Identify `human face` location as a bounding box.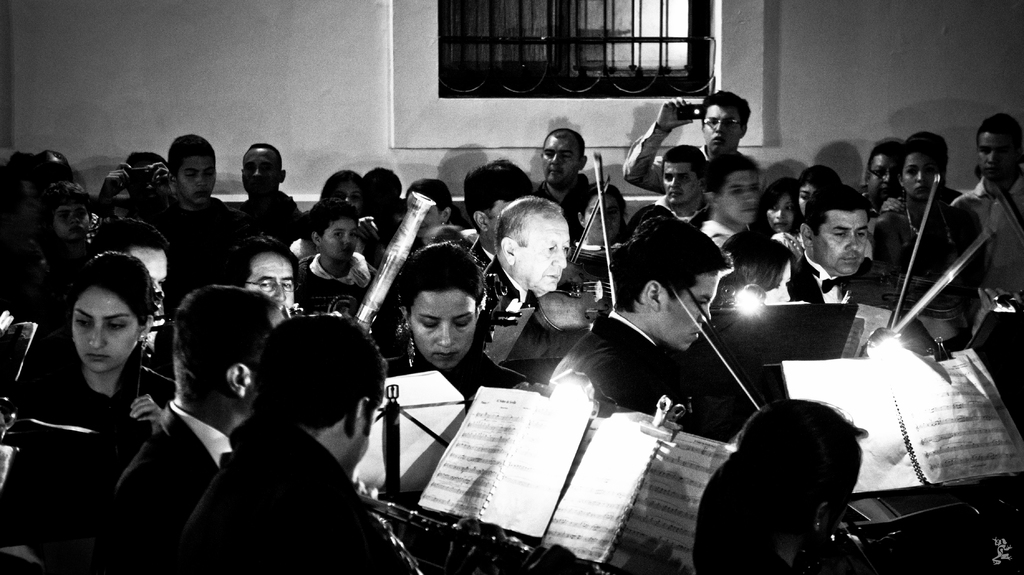
54, 199, 88, 239.
